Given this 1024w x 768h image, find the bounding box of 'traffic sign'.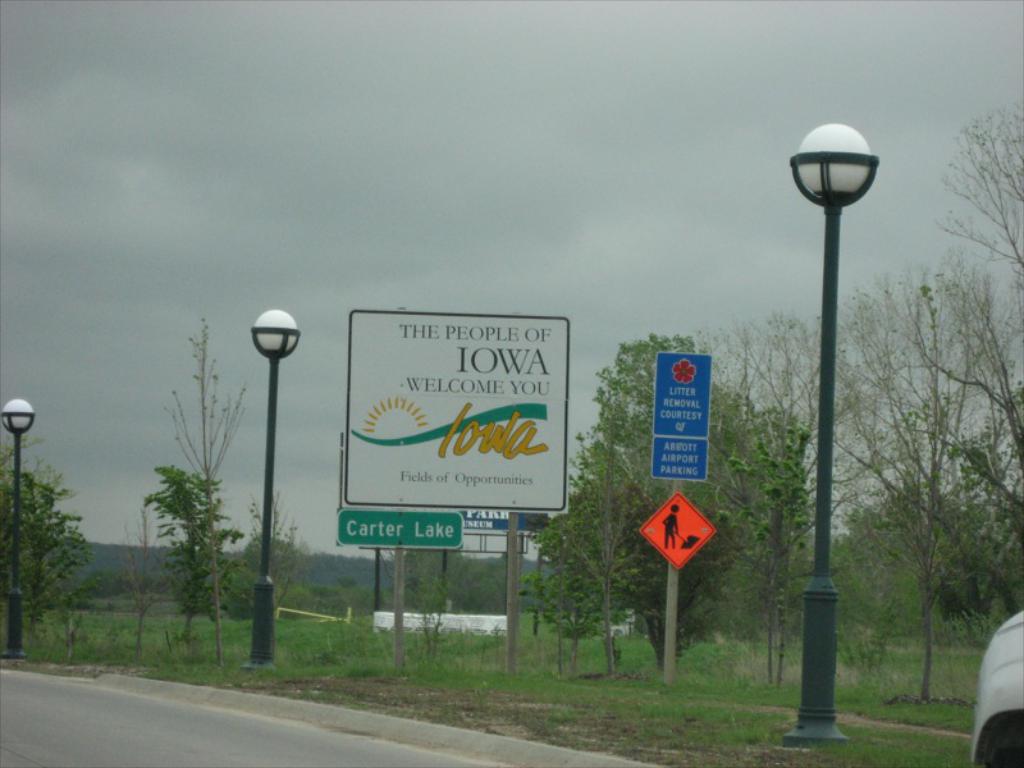
<region>637, 494, 714, 567</region>.
